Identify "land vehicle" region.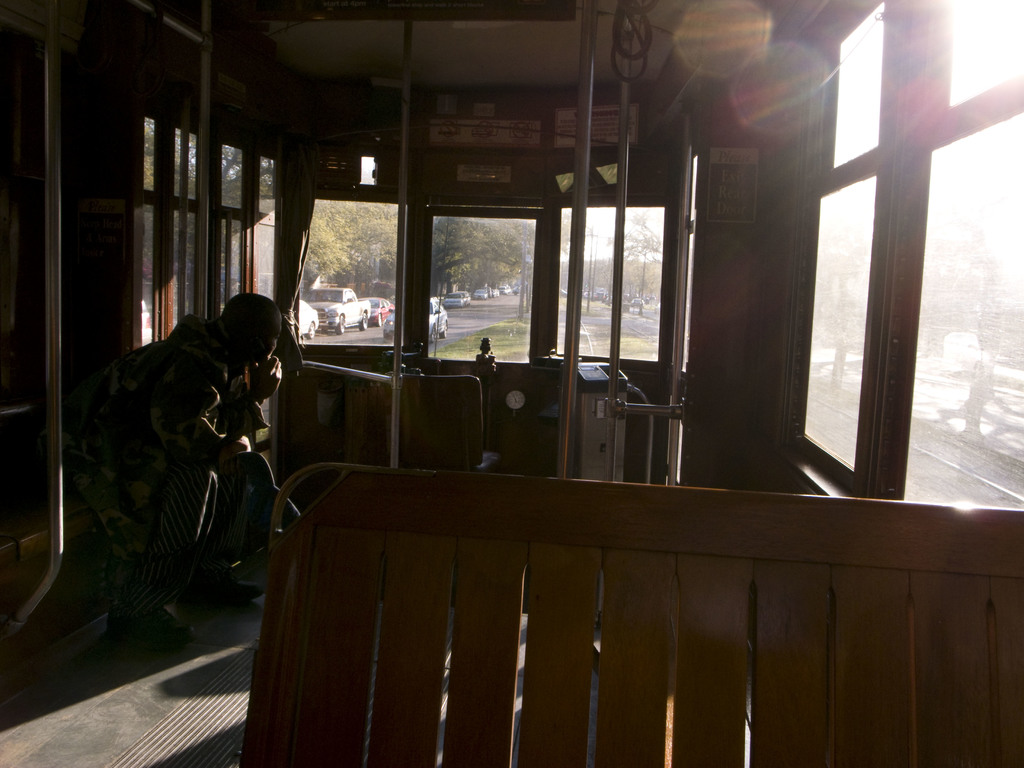
Region: [x1=299, y1=298, x2=319, y2=339].
